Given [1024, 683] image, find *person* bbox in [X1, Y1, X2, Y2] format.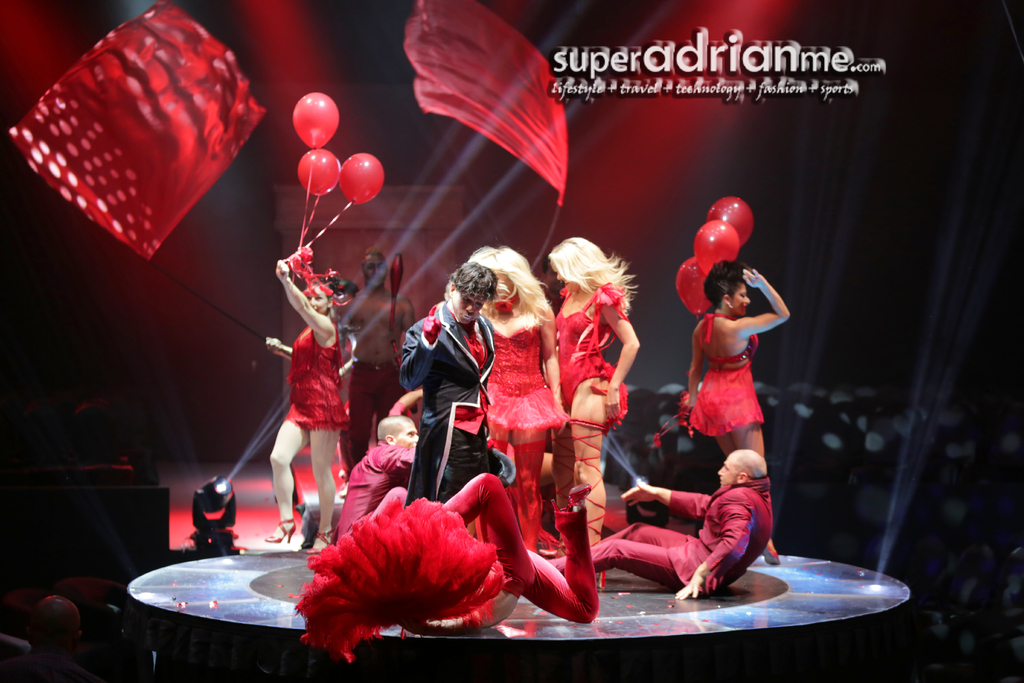
[399, 261, 502, 502].
